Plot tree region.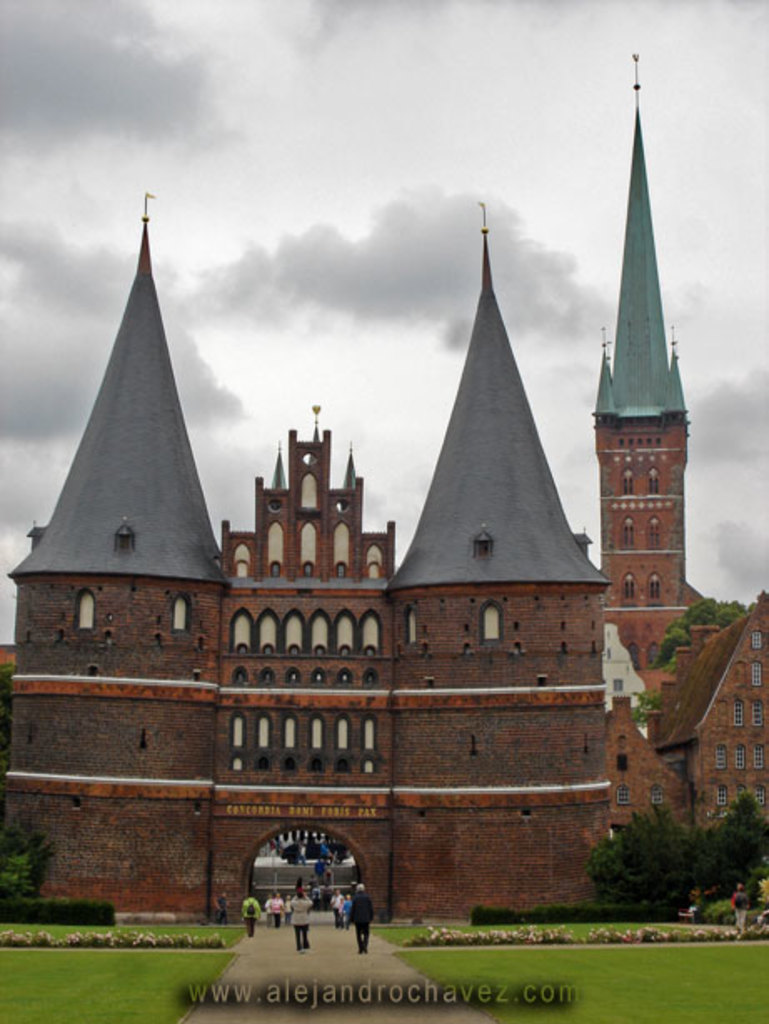
Plotted at box(706, 791, 767, 887).
